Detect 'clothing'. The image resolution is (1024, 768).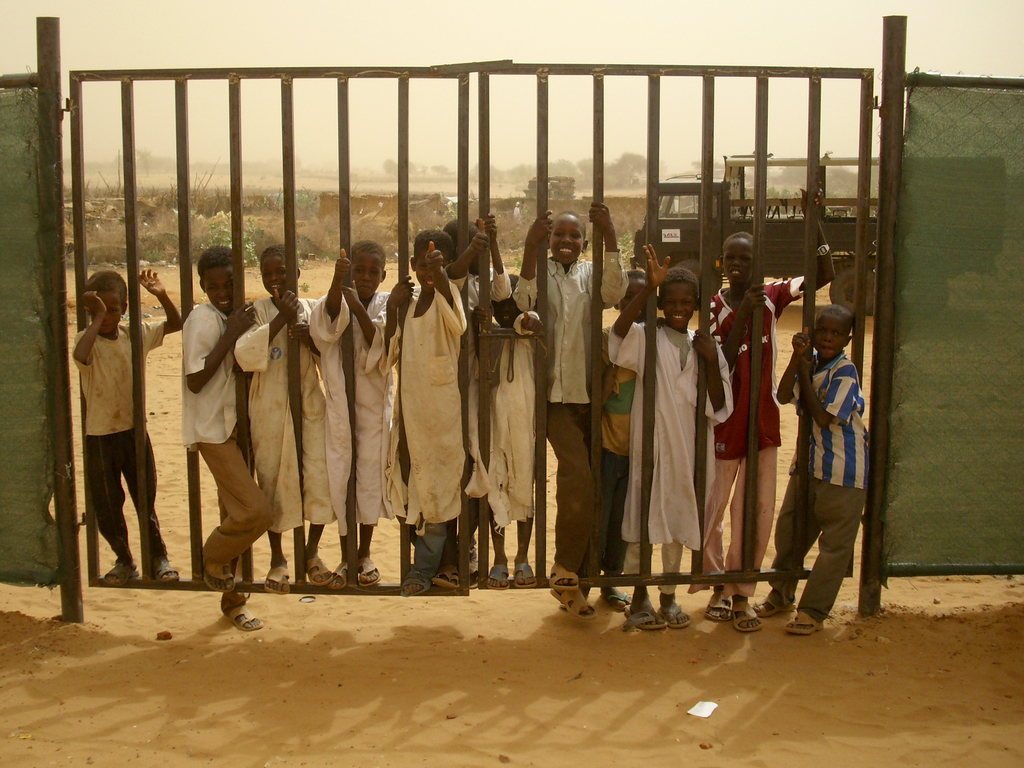
x1=69, y1=322, x2=162, y2=573.
